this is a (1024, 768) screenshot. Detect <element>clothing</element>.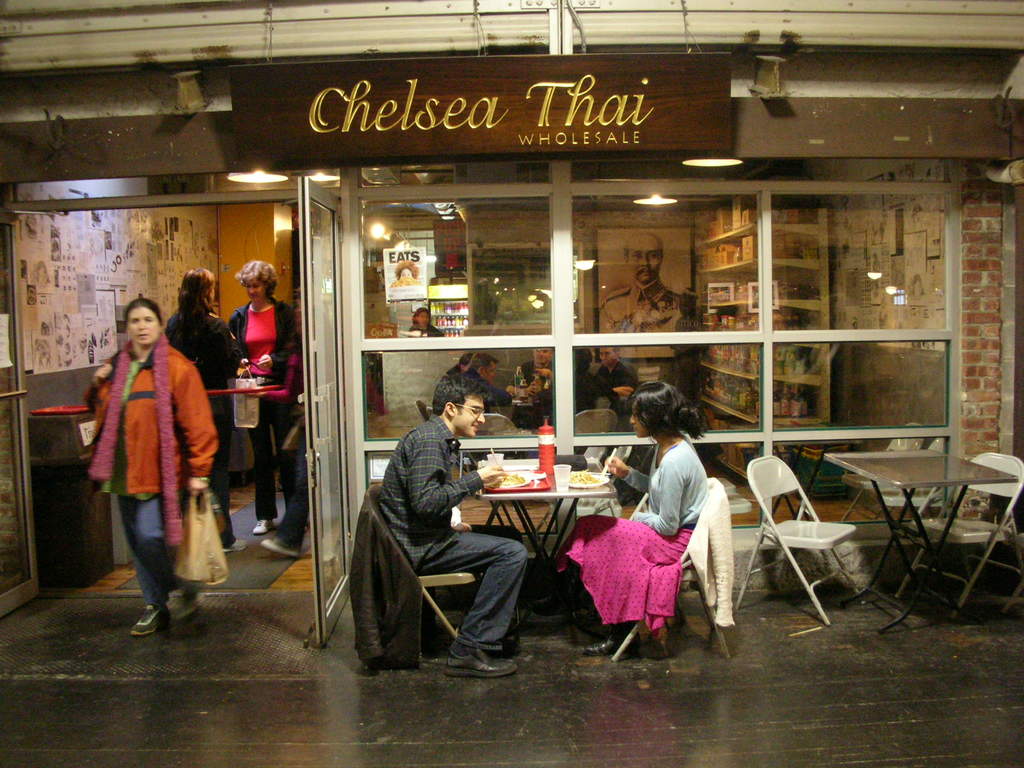
pyautogui.locateOnScreen(87, 302, 217, 609).
